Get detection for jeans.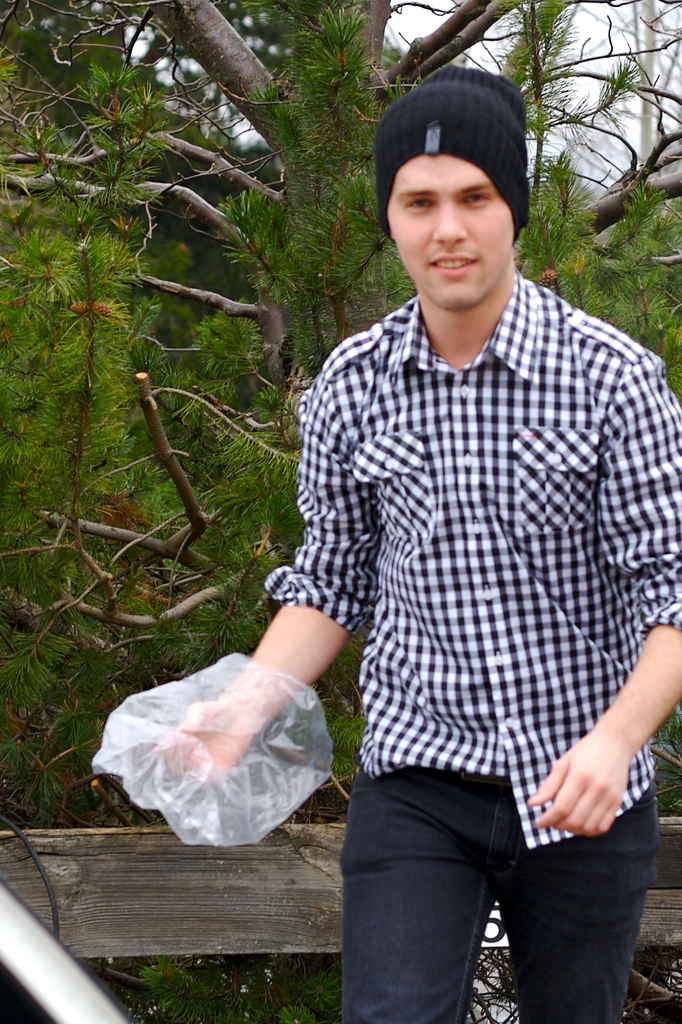
Detection: crop(342, 776, 664, 1023).
